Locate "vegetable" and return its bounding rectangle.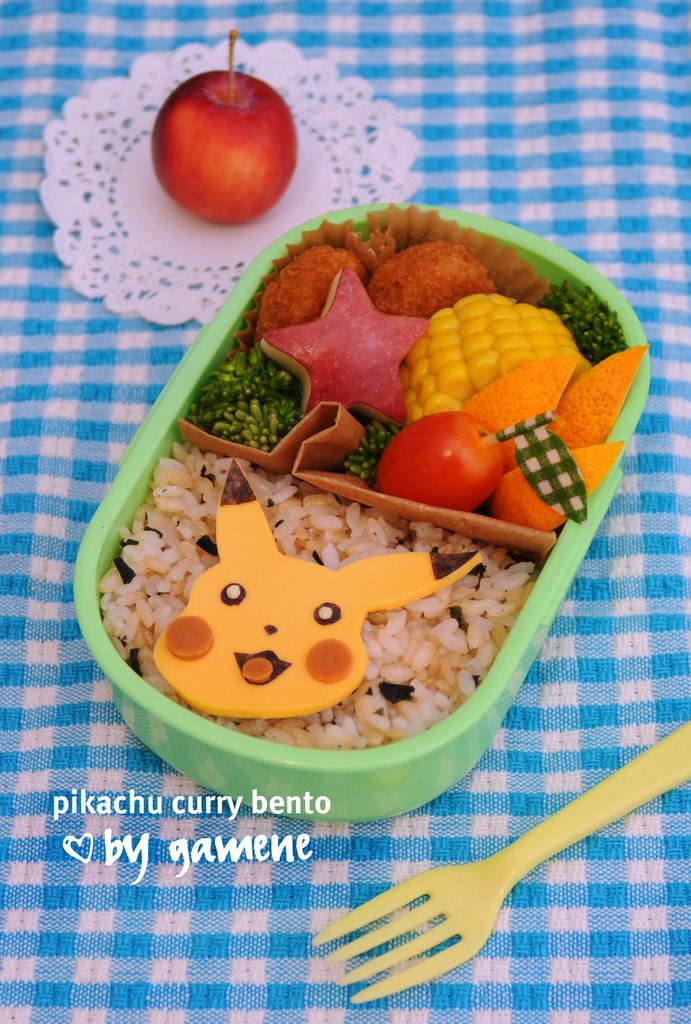
BBox(406, 291, 586, 419).
